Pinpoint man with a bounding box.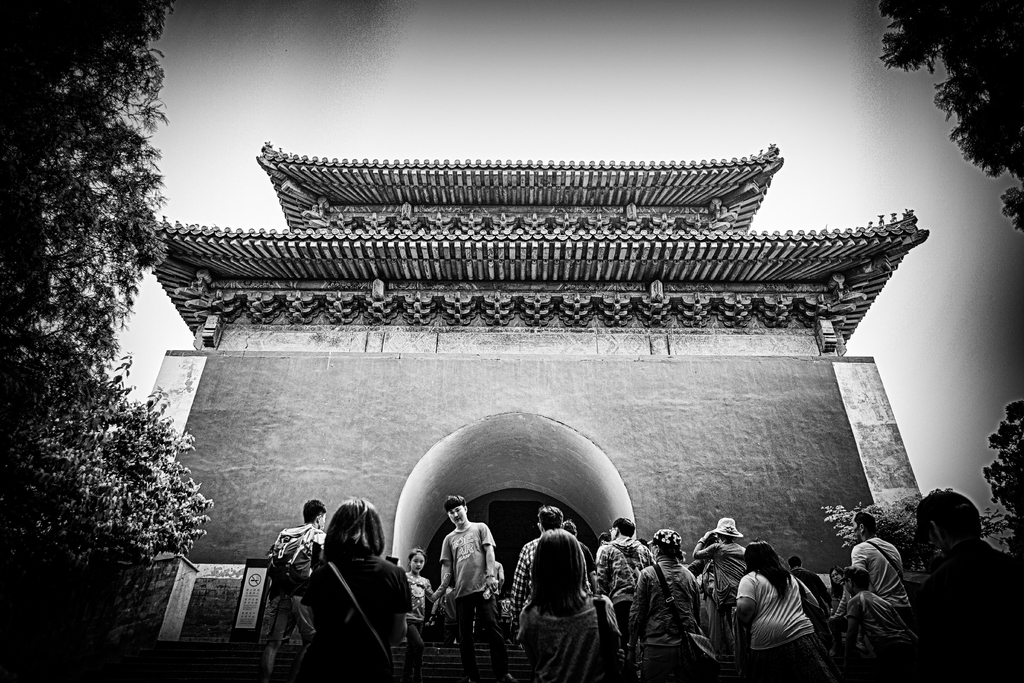
l=847, t=513, r=904, b=600.
